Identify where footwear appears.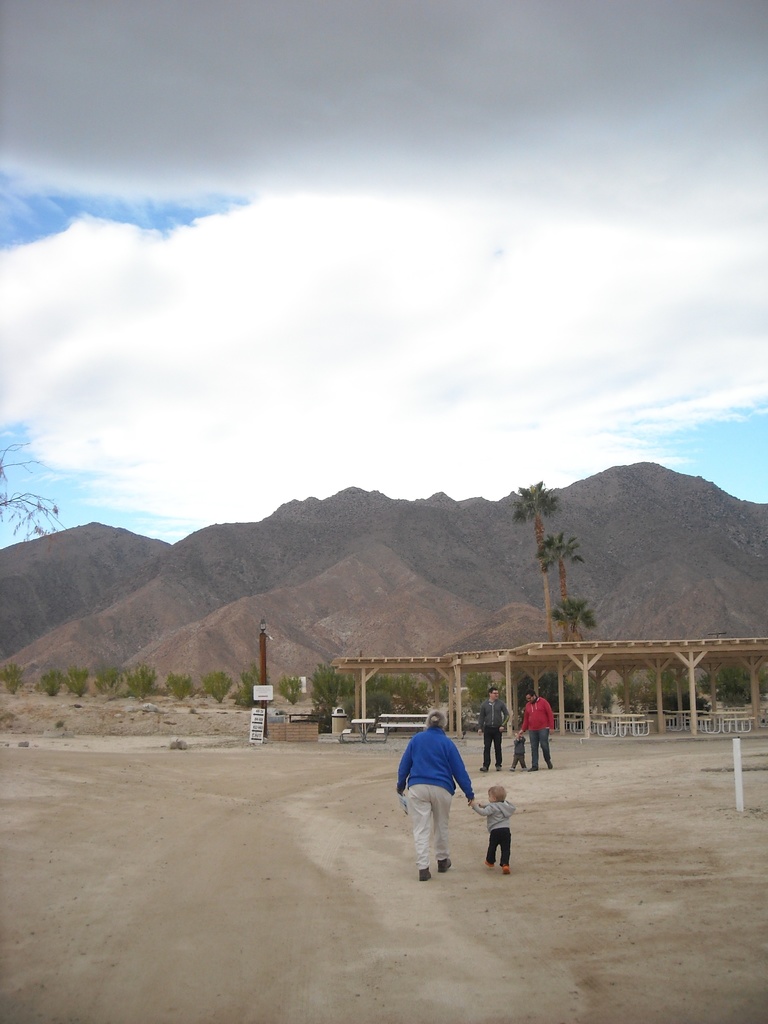
Appears at l=482, t=765, r=487, b=774.
